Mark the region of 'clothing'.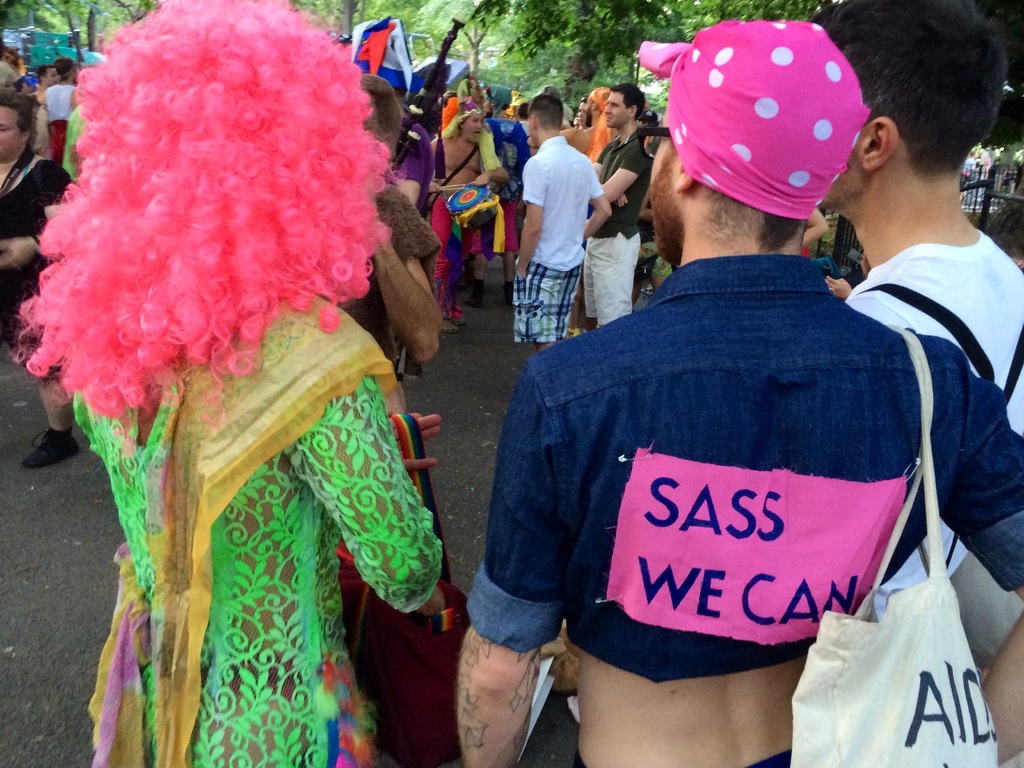
Region: select_region(73, 291, 440, 767).
